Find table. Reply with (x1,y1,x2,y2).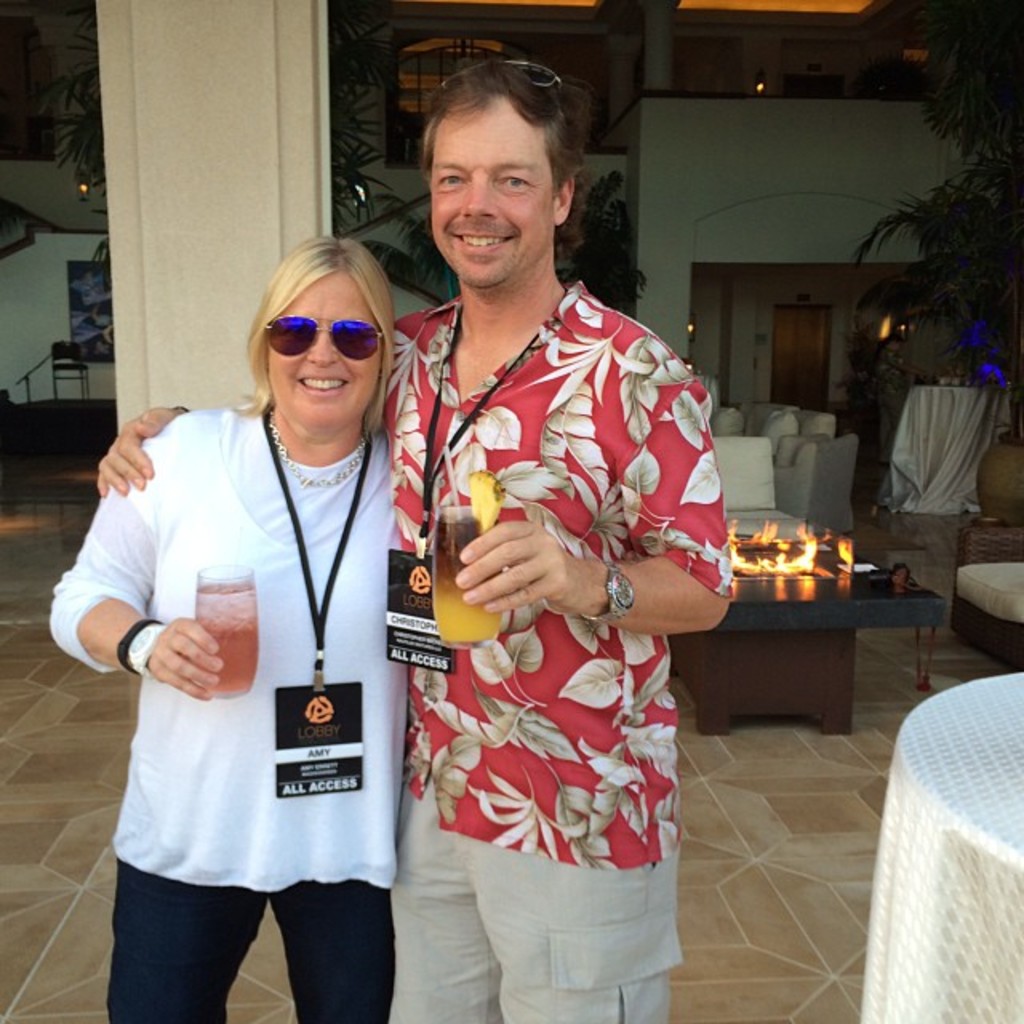
(670,534,957,757).
